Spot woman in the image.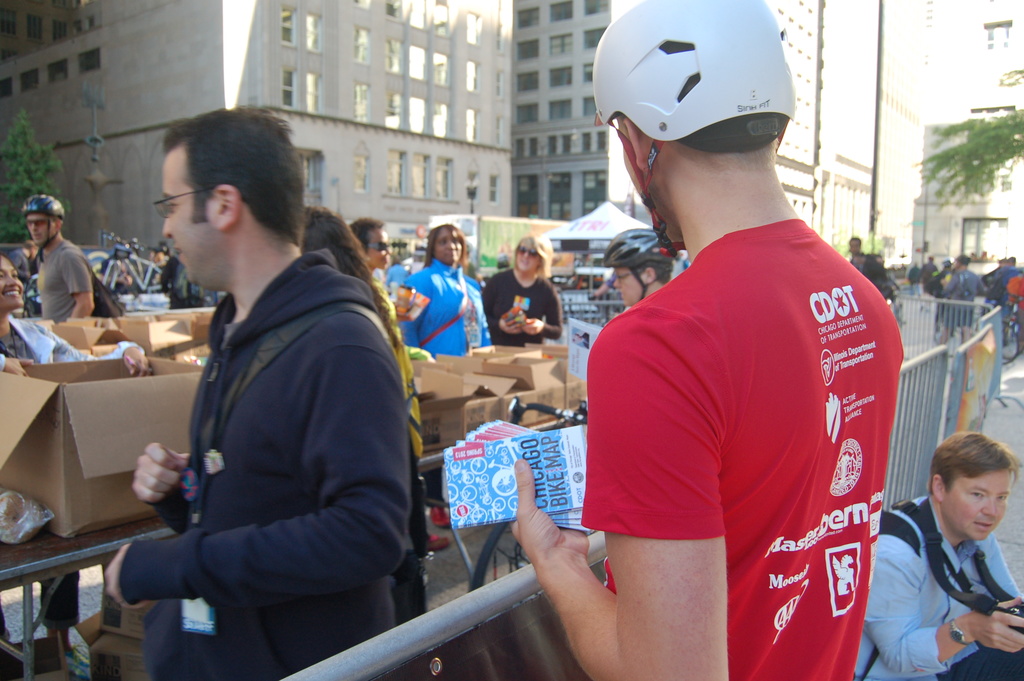
woman found at region(0, 257, 150, 680).
